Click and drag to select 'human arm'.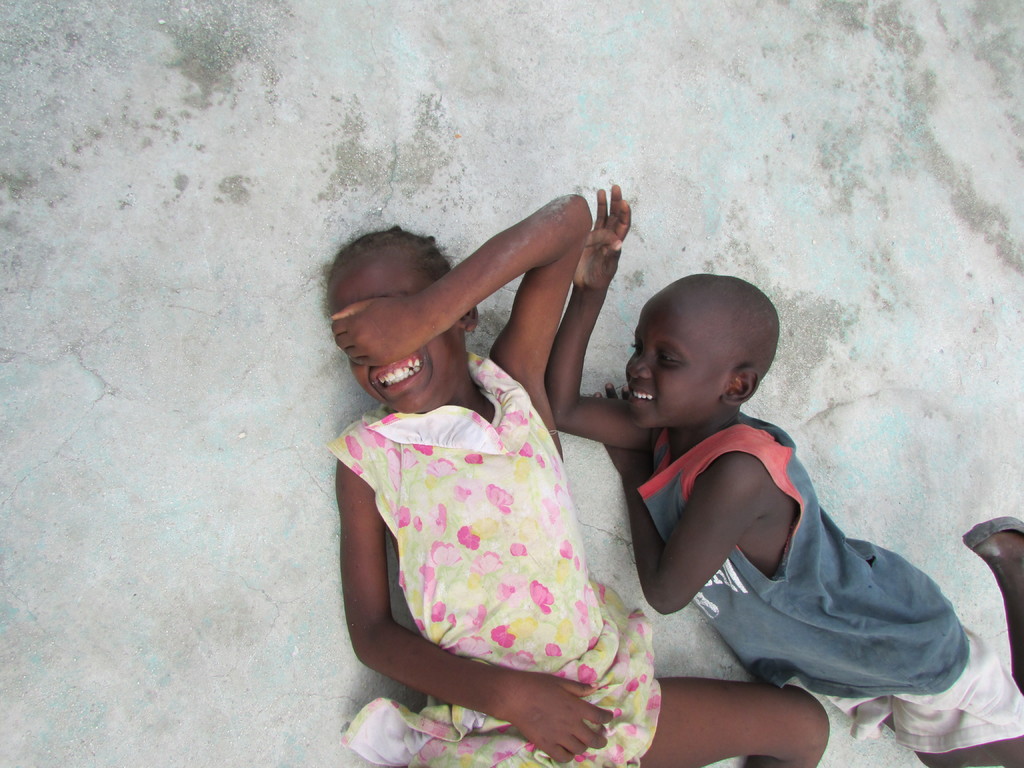
Selection: rect(599, 452, 781, 616).
